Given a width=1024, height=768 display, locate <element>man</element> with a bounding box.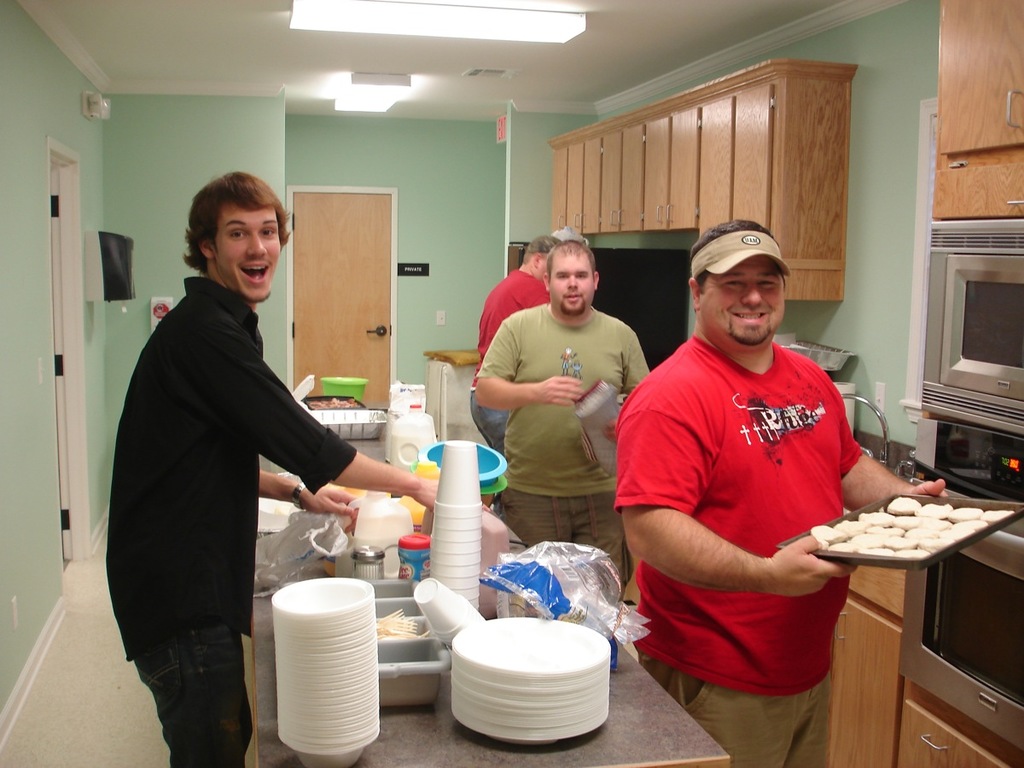
Located: (x1=102, y1=170, x2=492, y2=767).
